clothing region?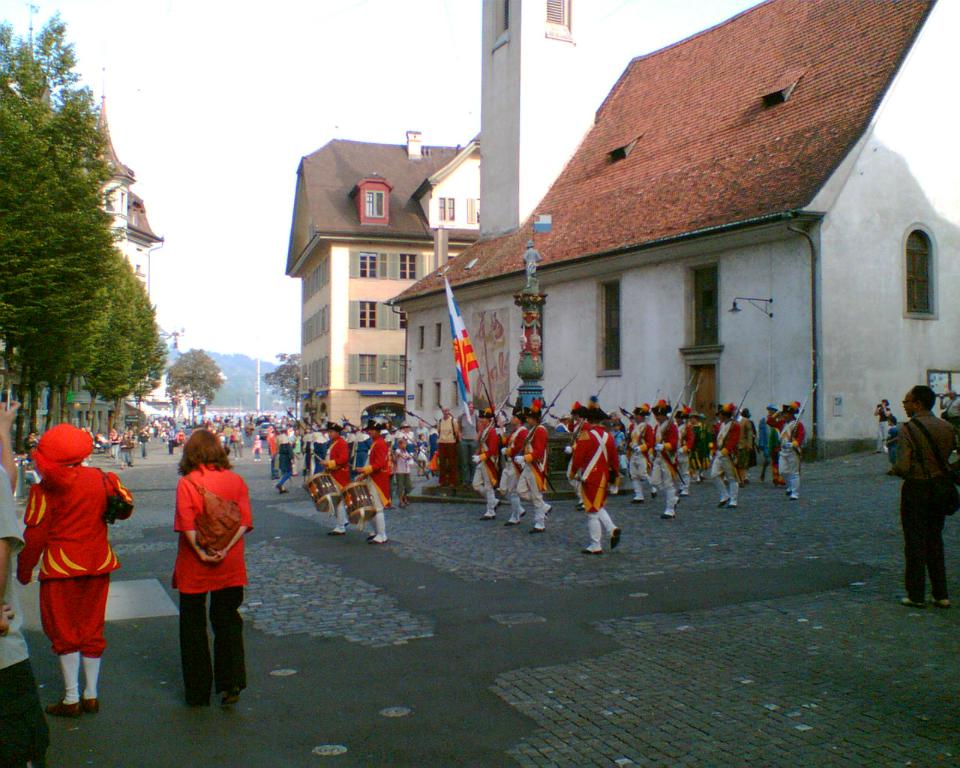
left=233, top=431, right=244, bottom=448
